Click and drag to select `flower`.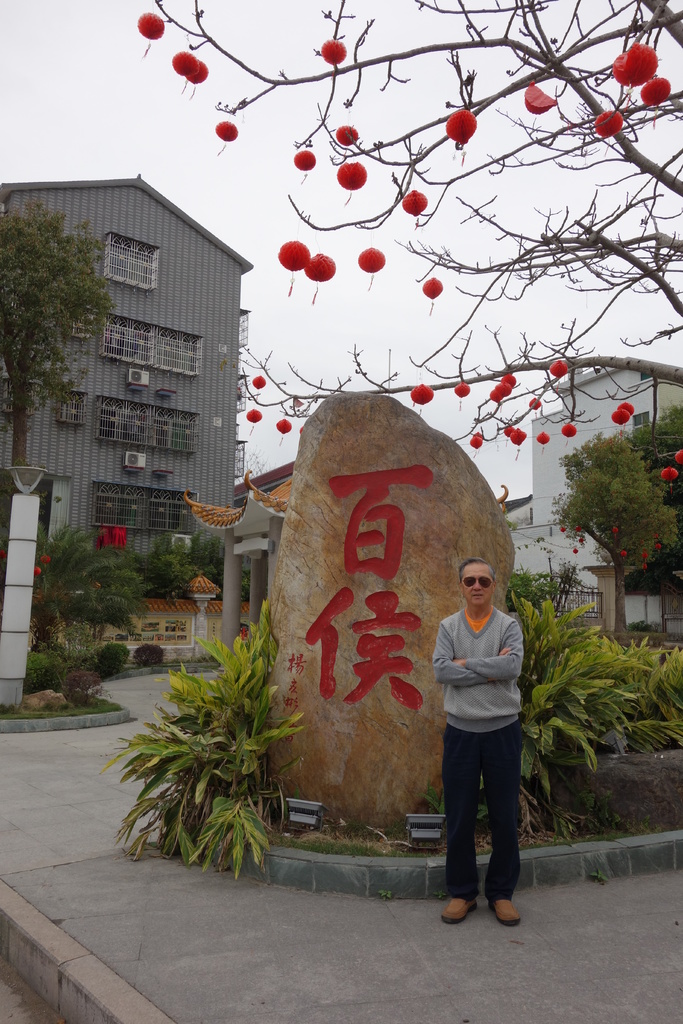
Selection: bbox=[33, 565, 40, 575].
